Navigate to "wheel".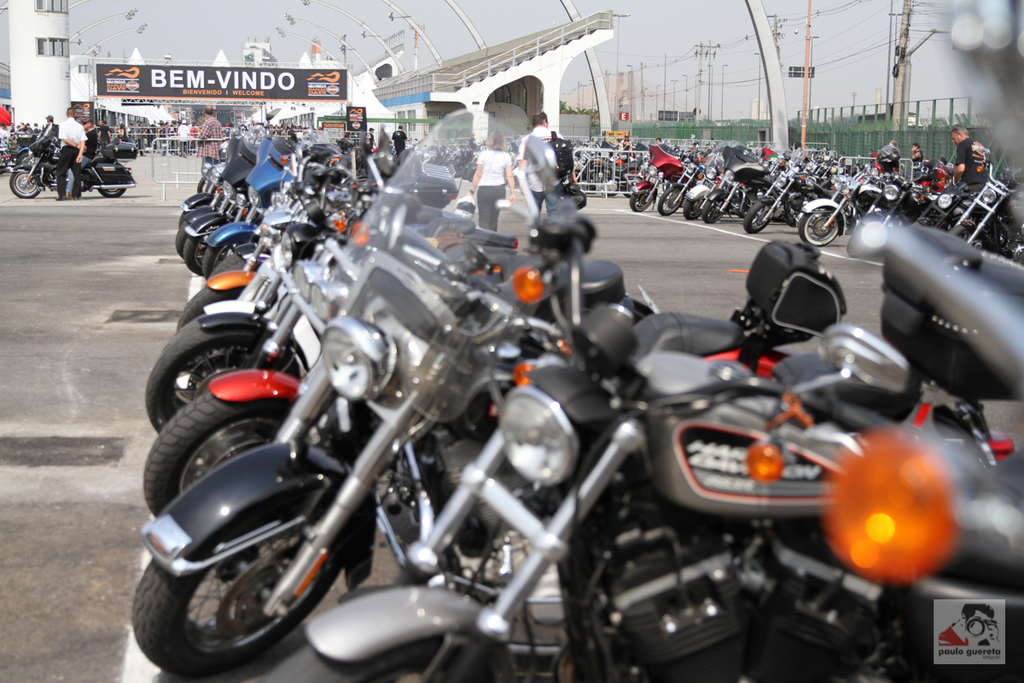
Navigation target: 745, 200, 774, 234.
